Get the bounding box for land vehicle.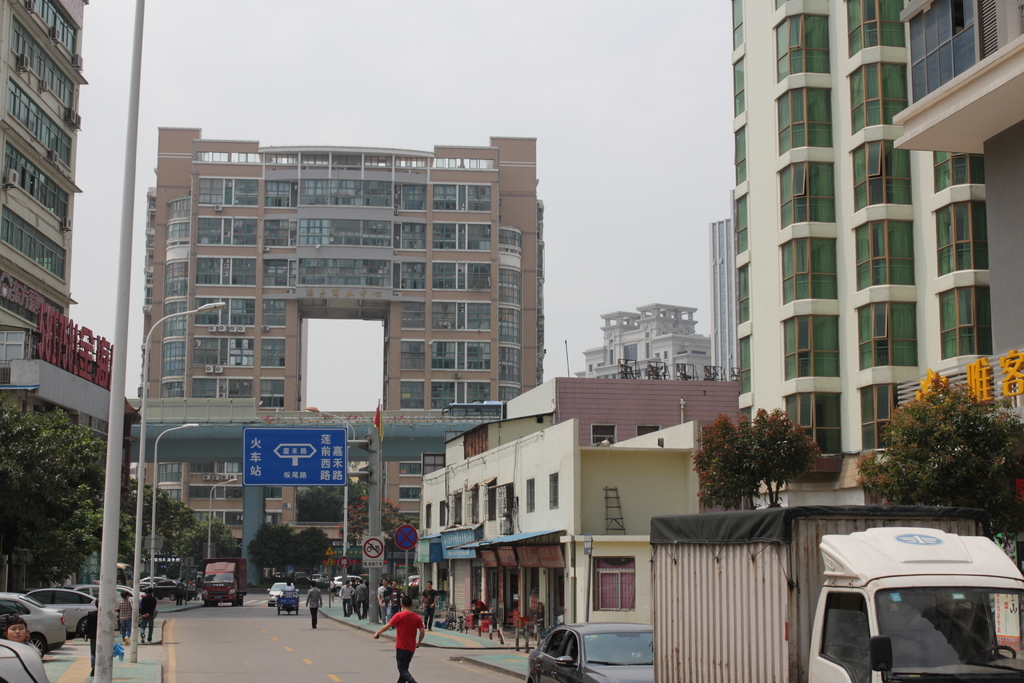
BBox(332, 571, 364, 593).
